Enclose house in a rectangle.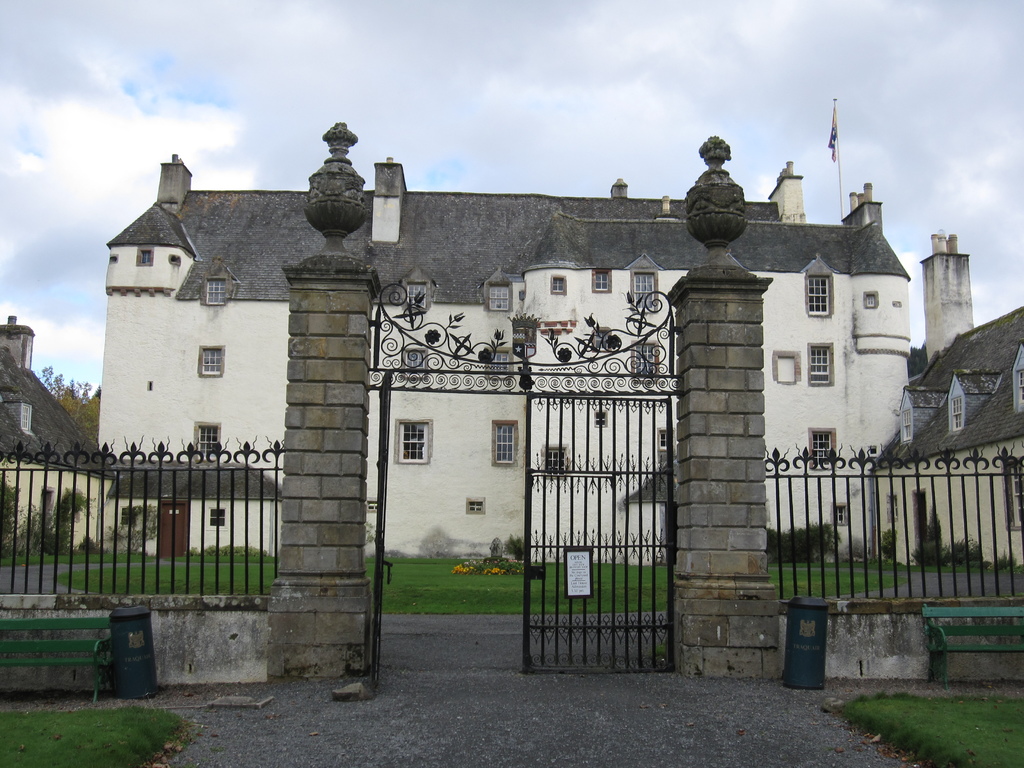
<region>0, 314, 116, 550</region>.
